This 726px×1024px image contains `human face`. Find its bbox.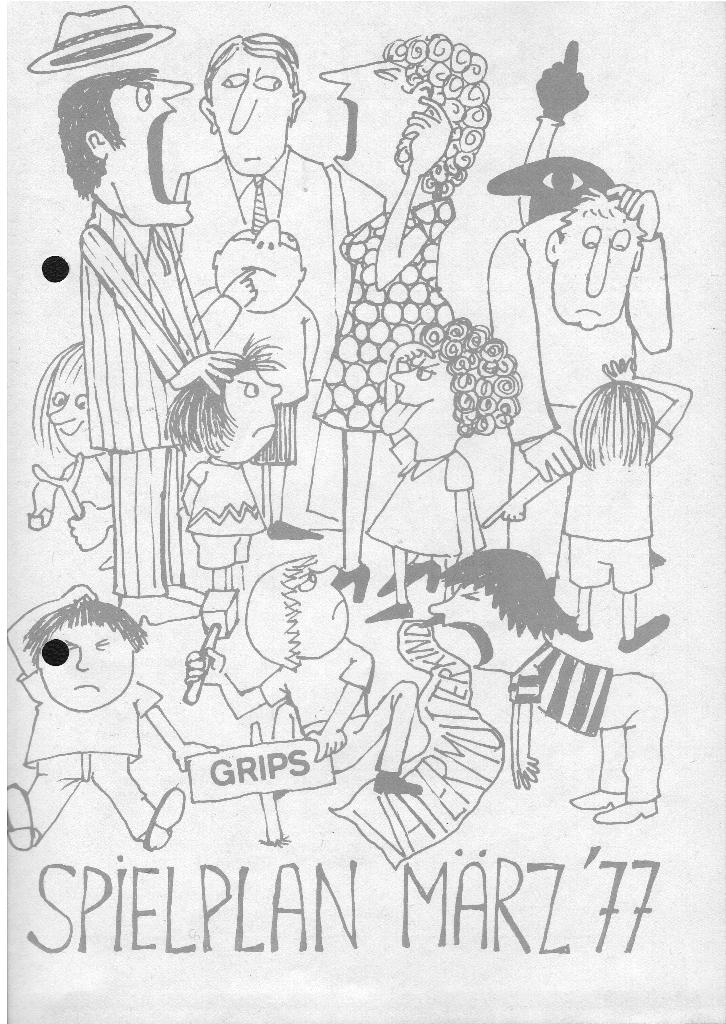
(left=214, top=50, right=289, bottom=169).
